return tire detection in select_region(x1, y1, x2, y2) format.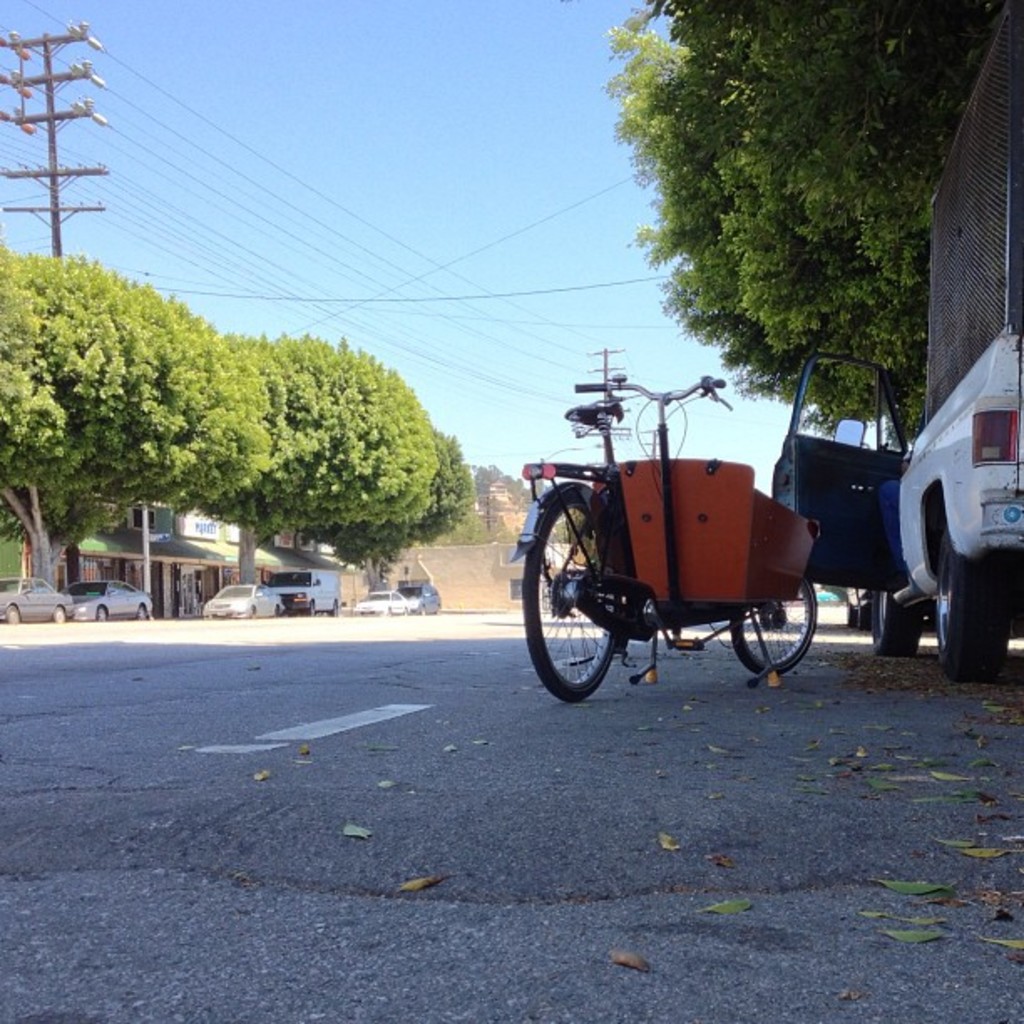
select_region(403, 607, 408, 612).
